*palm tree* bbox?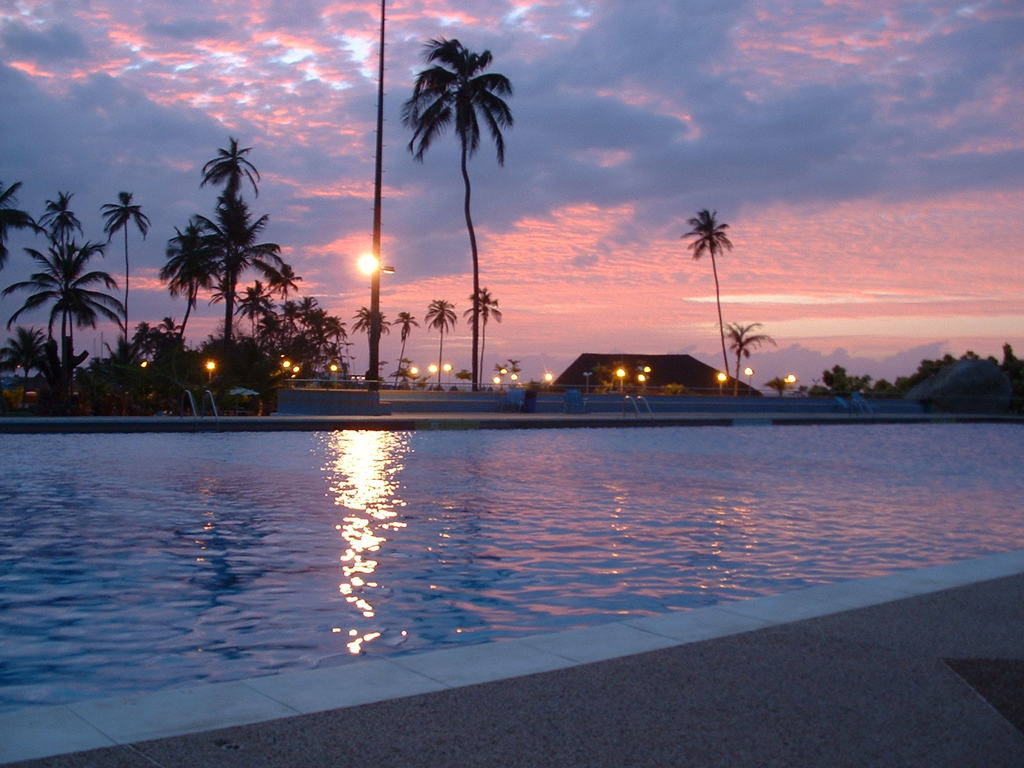
detection(192, 187, 286, 367)
